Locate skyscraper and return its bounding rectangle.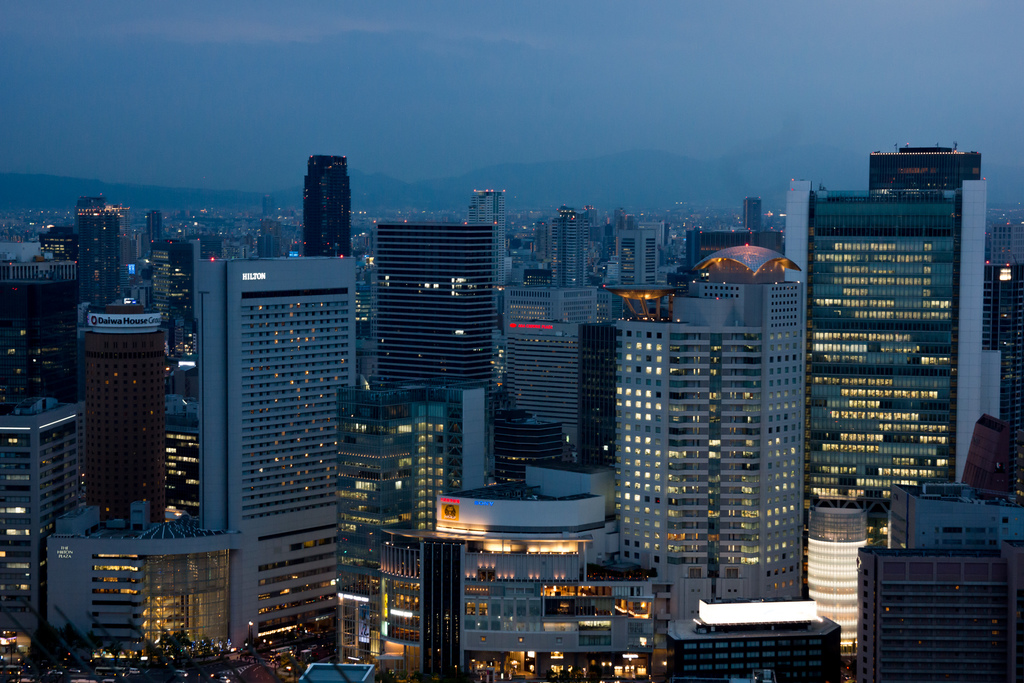
<region>497, 309, 613, 470</region>.
